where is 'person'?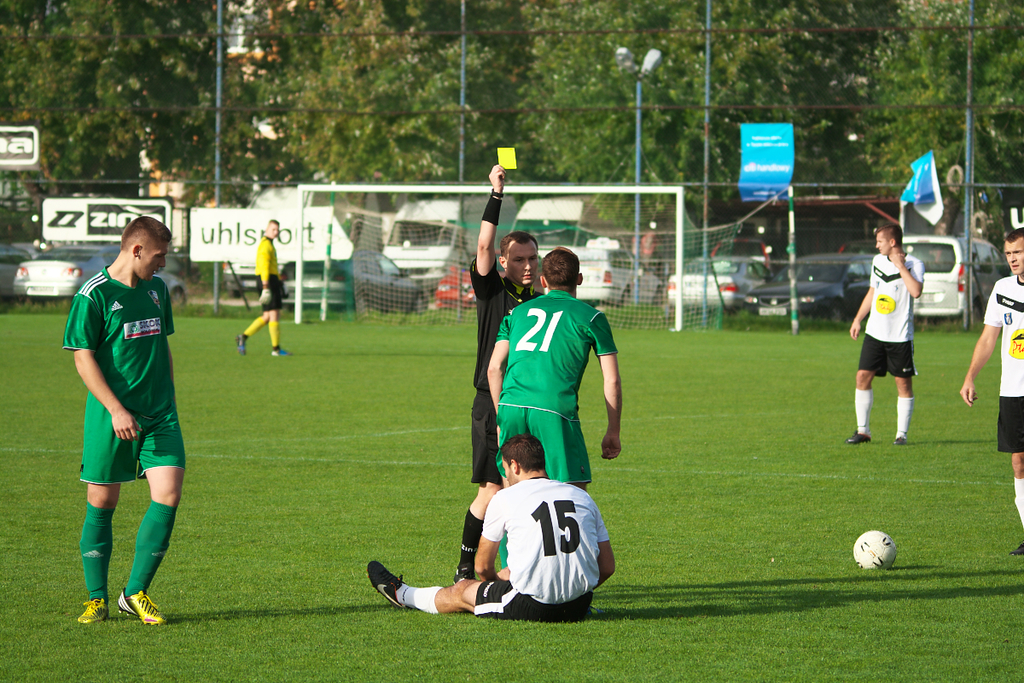
[956, 226, 1023, 561].
